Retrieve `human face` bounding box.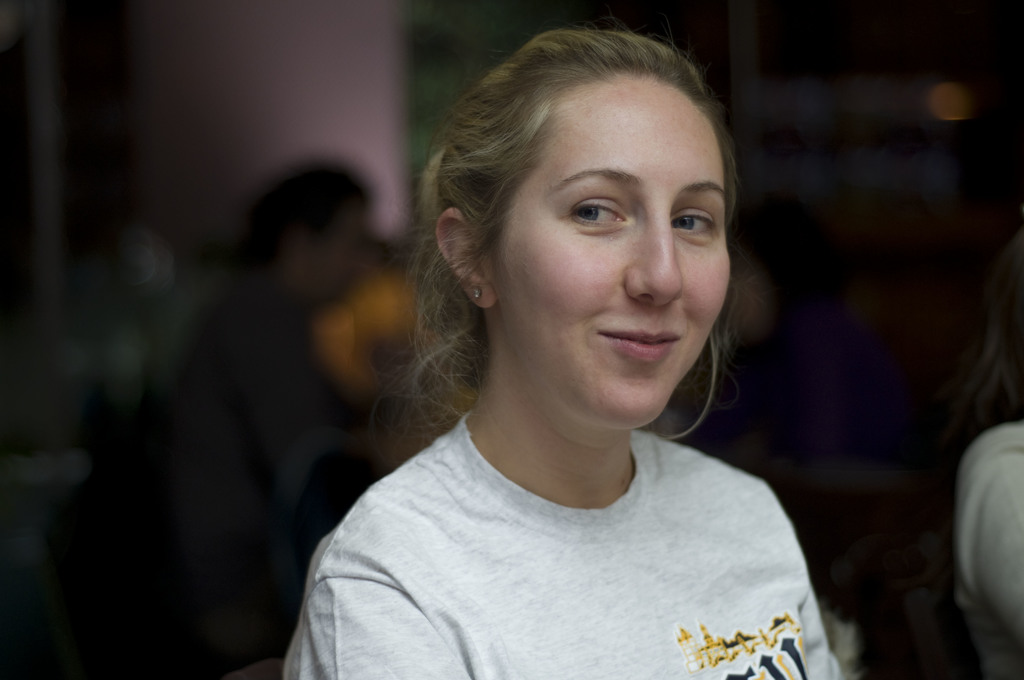
Bounding box: (left=474, top=71, right=731, bottom=422).
